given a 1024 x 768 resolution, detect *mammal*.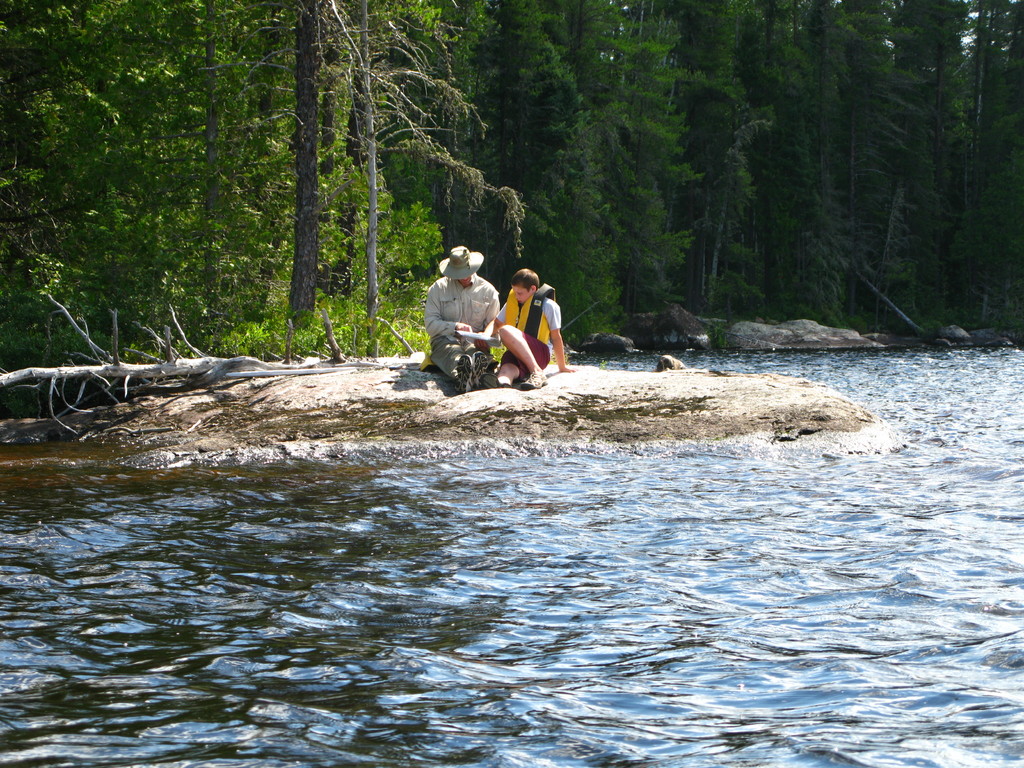
495 266 568 378.
